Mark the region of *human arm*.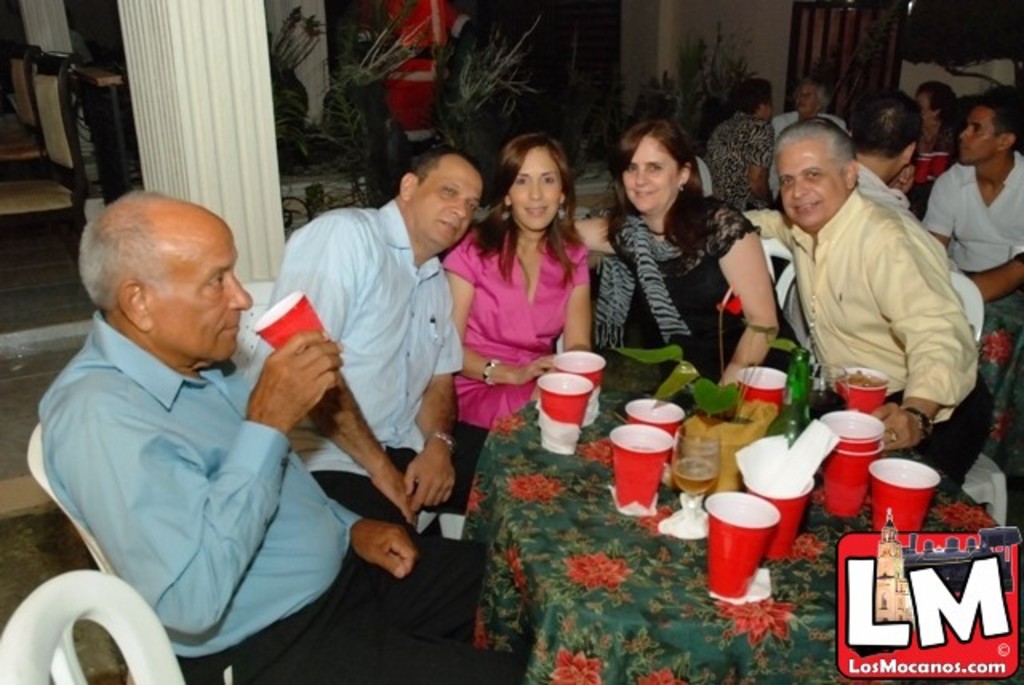
Region: {"left": 835, "top": 114, "right": 856, "bottom": 131}.
